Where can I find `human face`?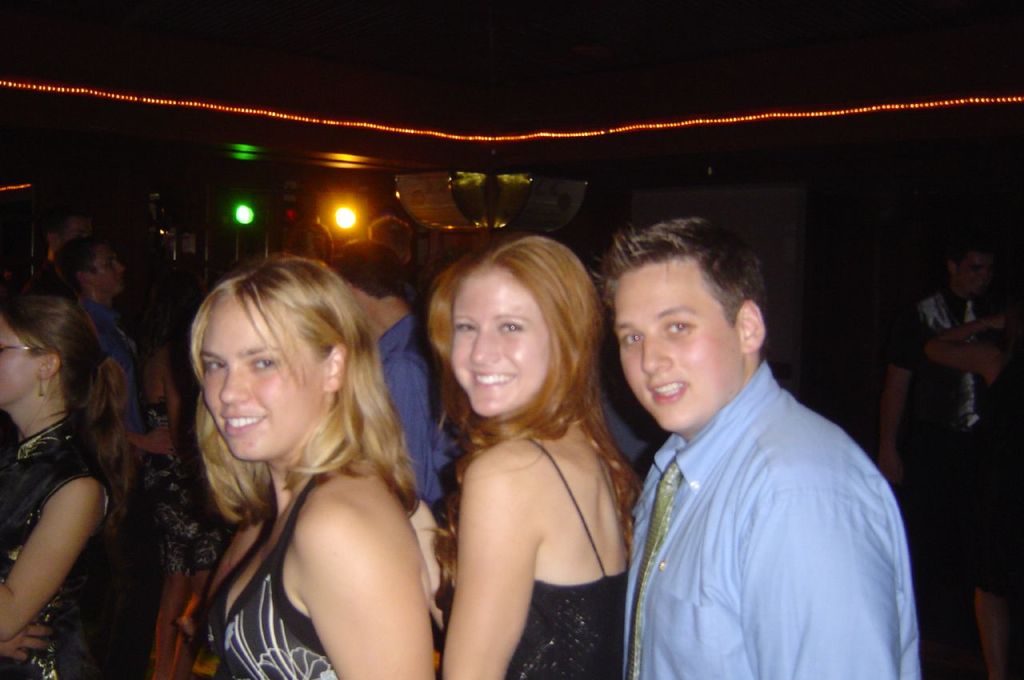
You can find it at 440/257/555/426.
